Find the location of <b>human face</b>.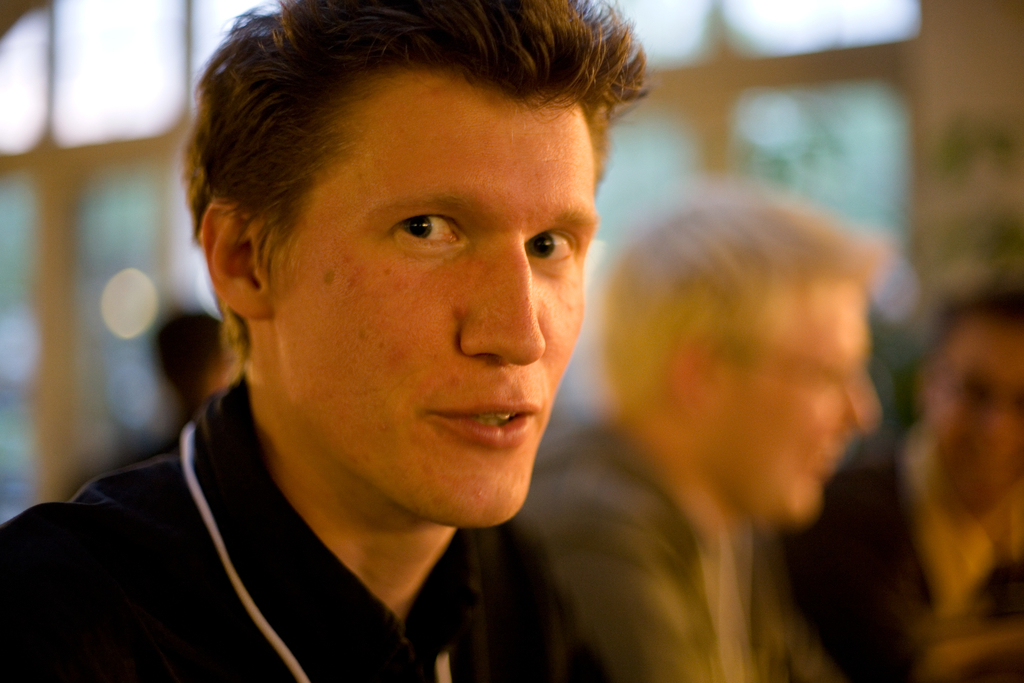
Location: <box>932,329,1023,508</box>.
